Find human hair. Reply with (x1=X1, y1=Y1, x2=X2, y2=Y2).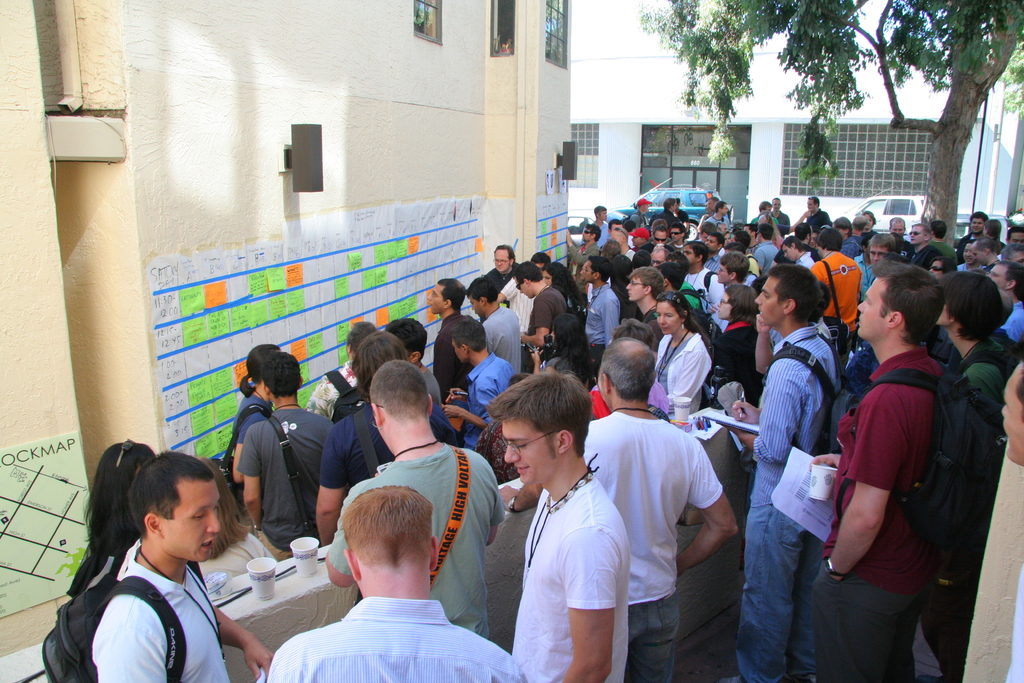
(x1=125, y1=449, x2=214, y2=544).
